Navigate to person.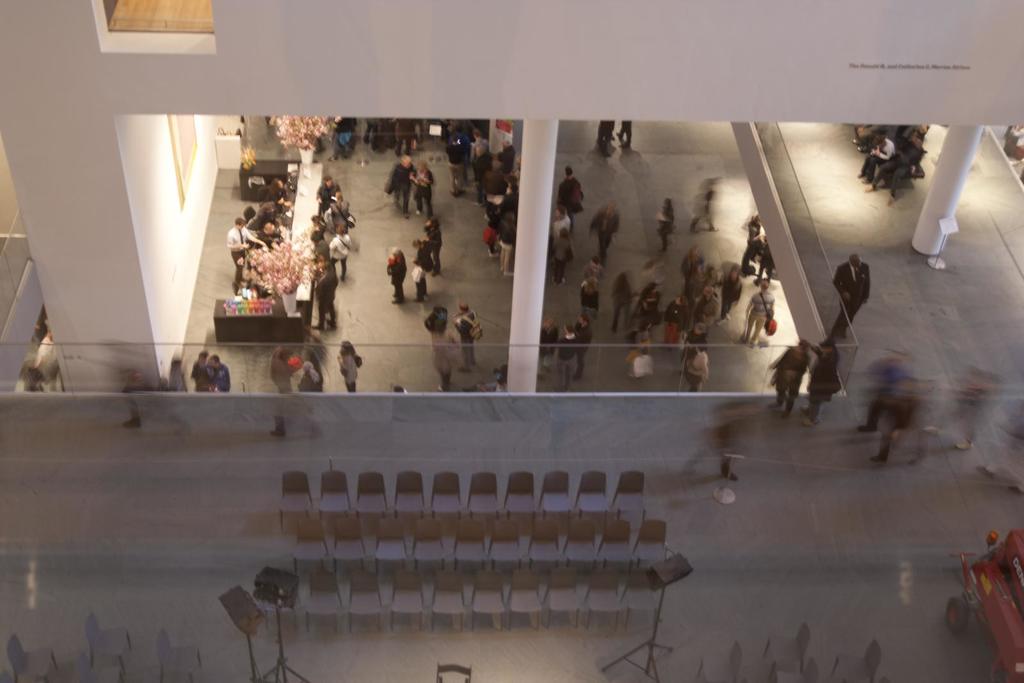
Navigation target: Rect(556, 316, 579, 389).
